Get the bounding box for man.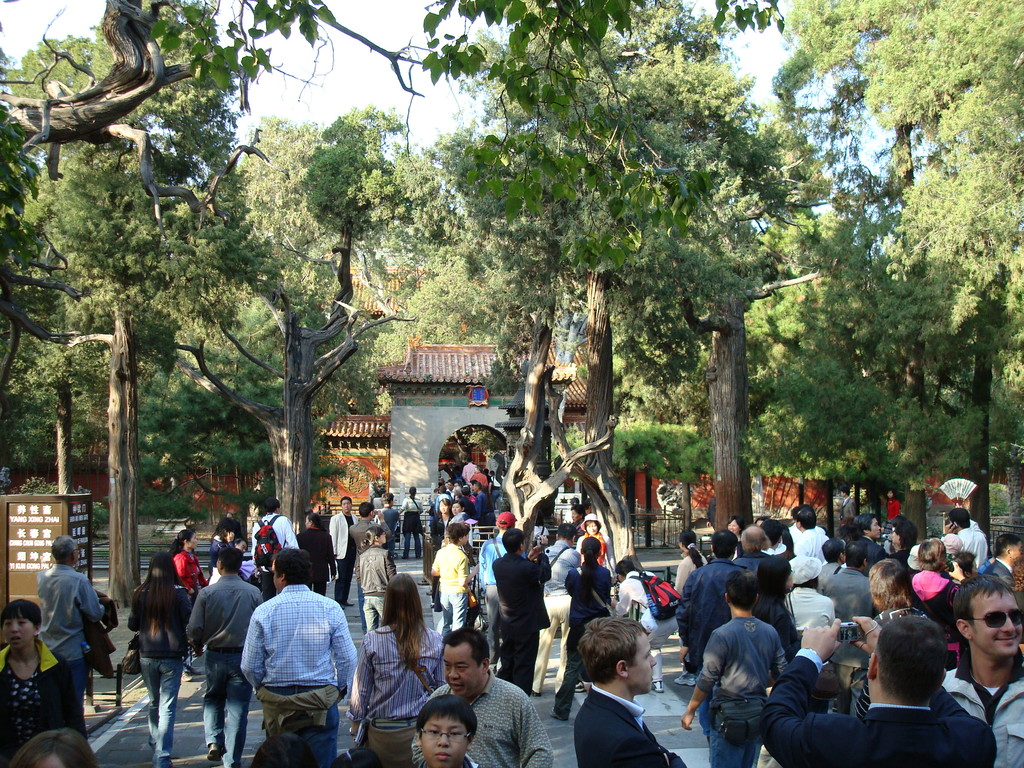
bbox=[490, 527, 550, 703].
